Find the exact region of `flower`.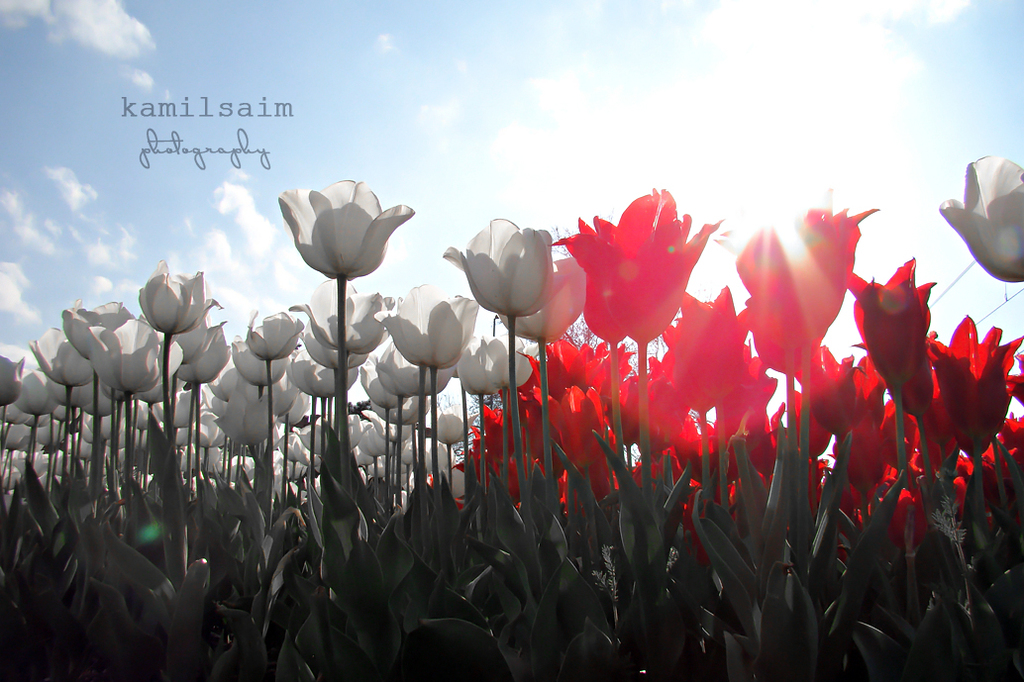
Exact region: x1=441, y1=216, x2=560, y2=316.
